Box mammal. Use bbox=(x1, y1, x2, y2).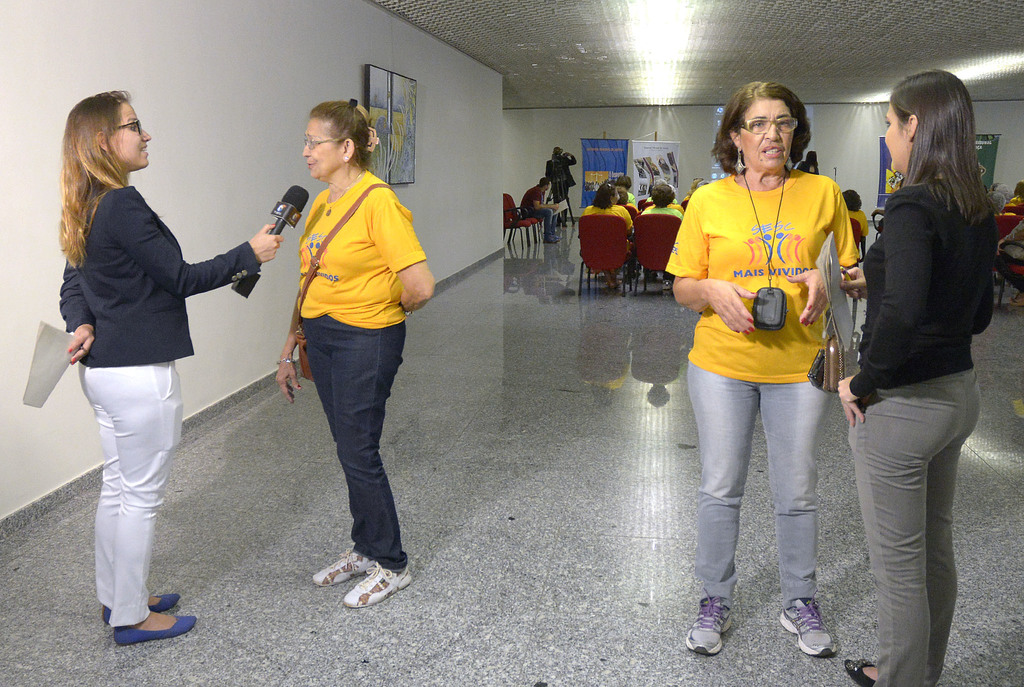
bbox=(838, 65, 997, 686).
